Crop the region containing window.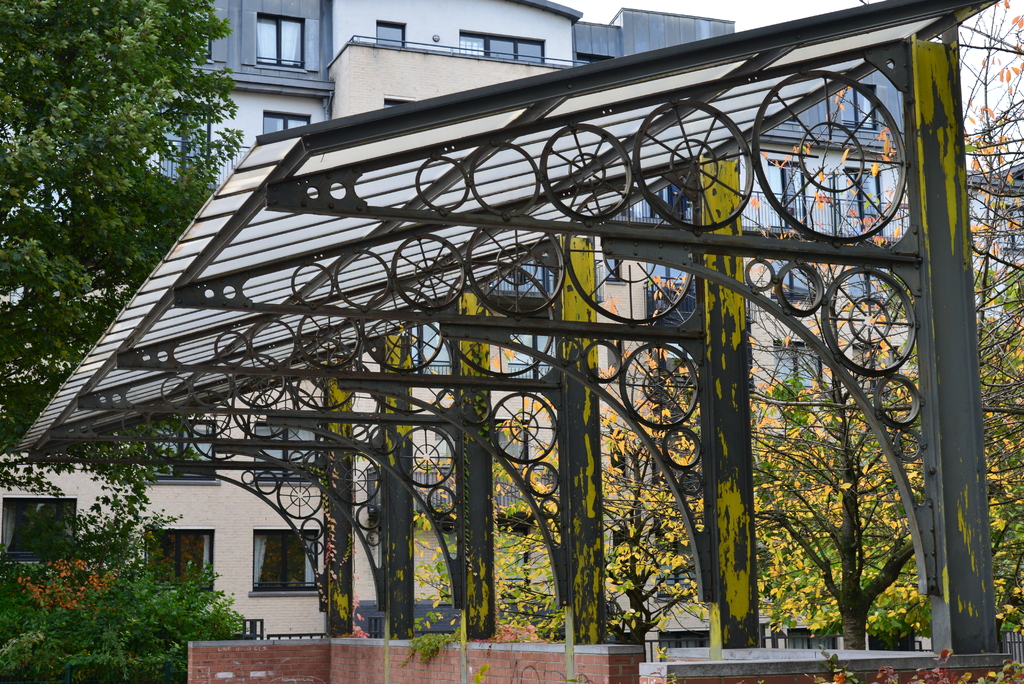
Crop region: x1=253, y1=12, x2=308, y2=68.
